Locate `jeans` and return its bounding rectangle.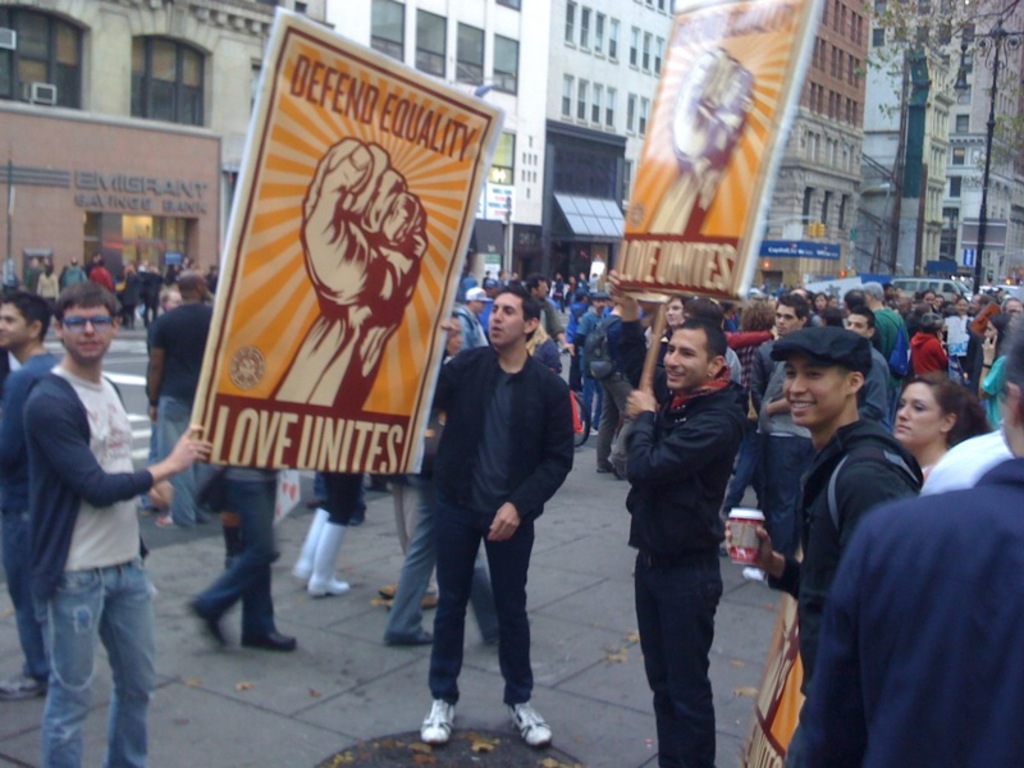
rect(648, 549, 722, 767).
